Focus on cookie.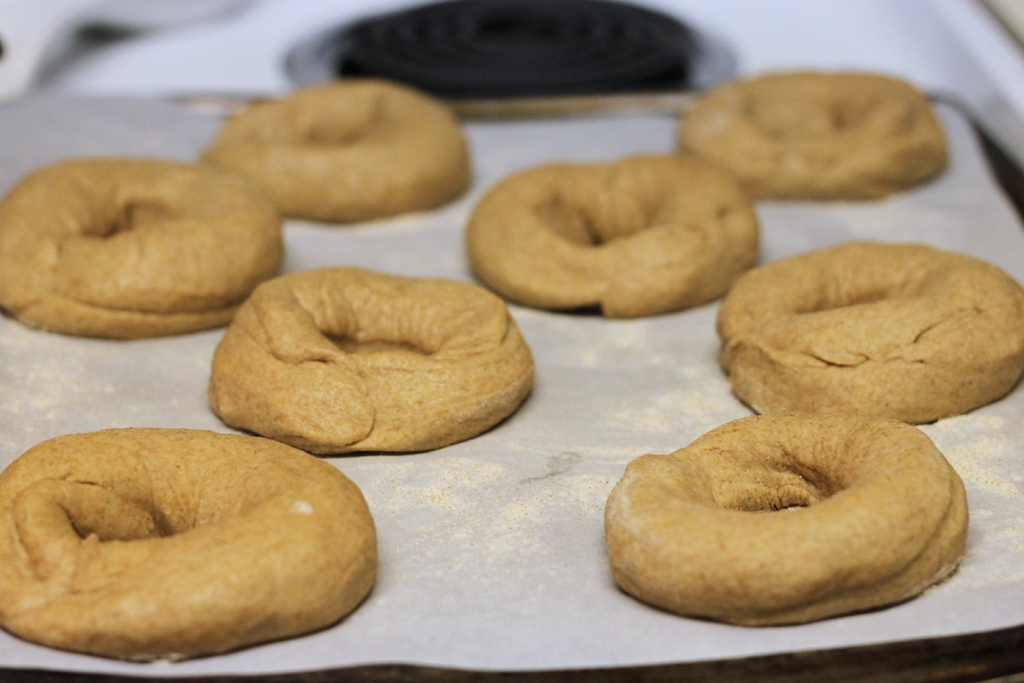
Focused at bbox(721, 238, 1023, 427).
